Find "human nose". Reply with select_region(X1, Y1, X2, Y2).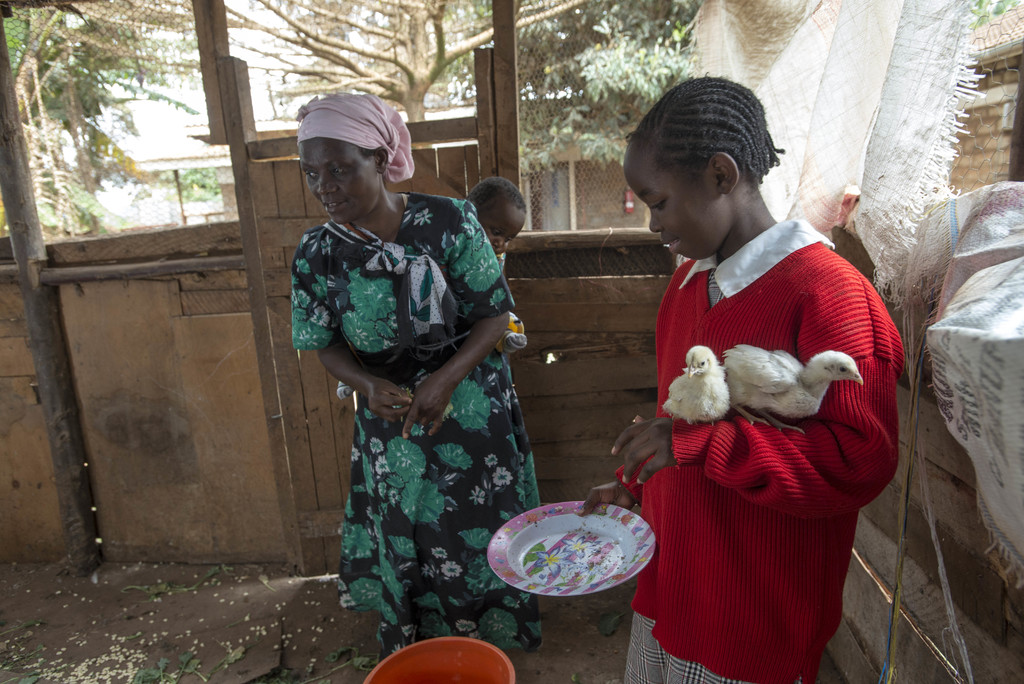
select_region(497, 235, 504, 246).
